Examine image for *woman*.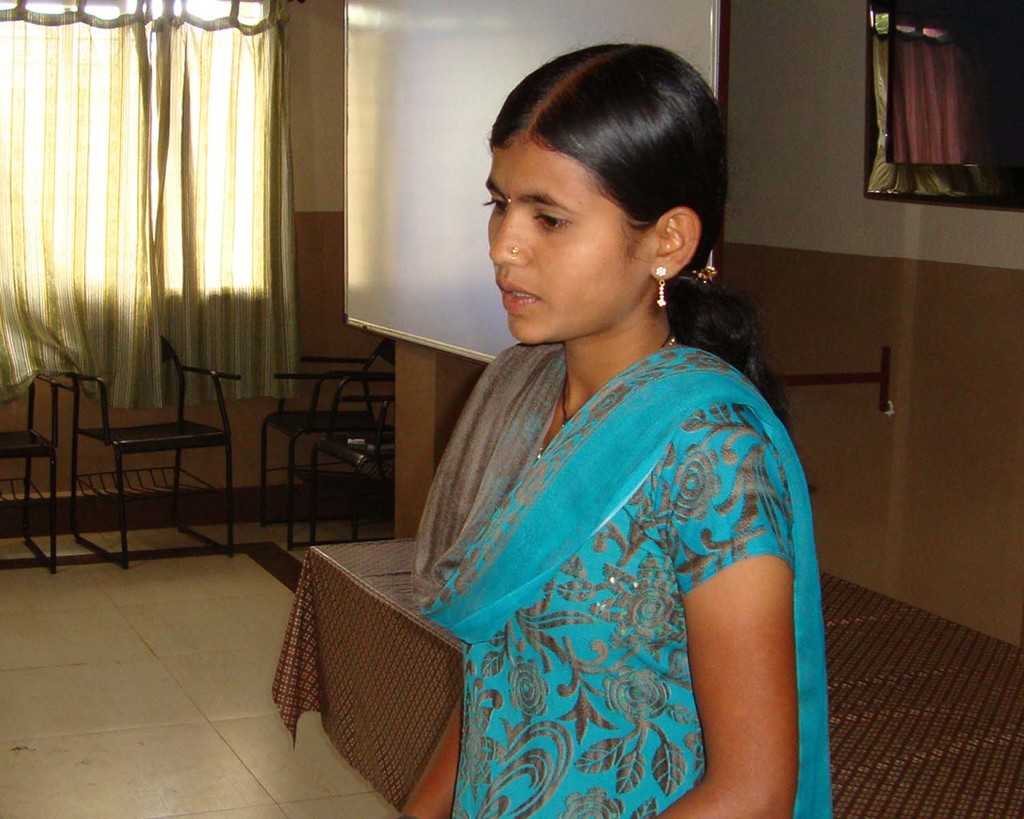
Examination result: region(352, 53, 843, 818).
